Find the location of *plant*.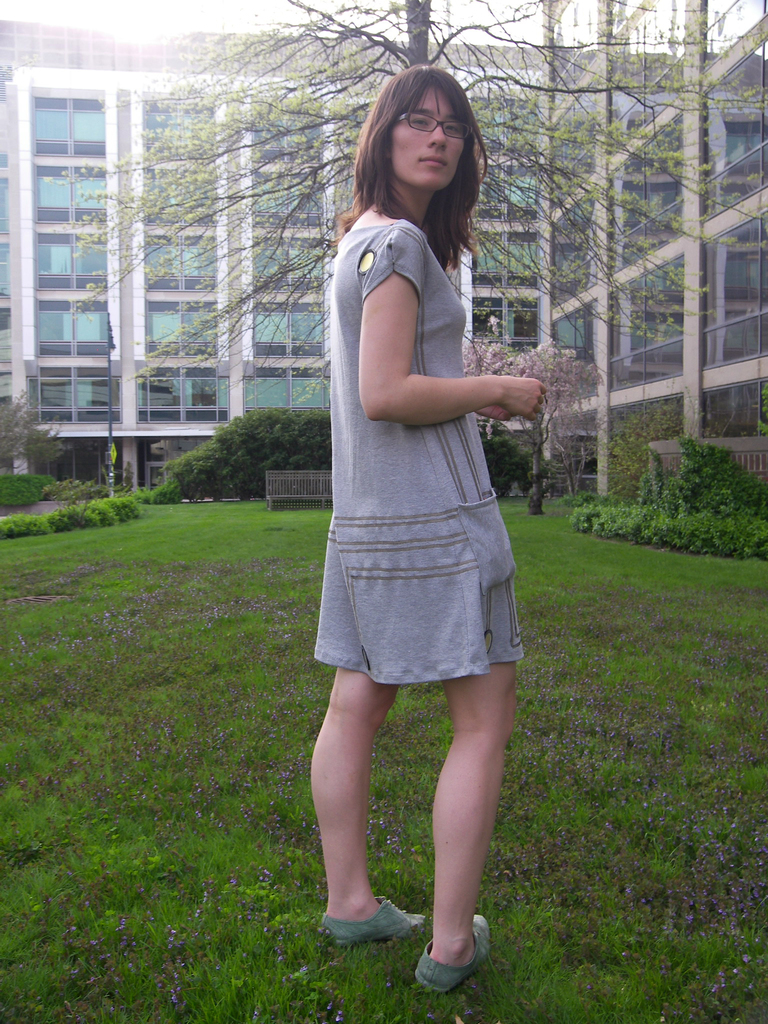
Location: <bbox>72, 0, 767, 423</bbox>.
